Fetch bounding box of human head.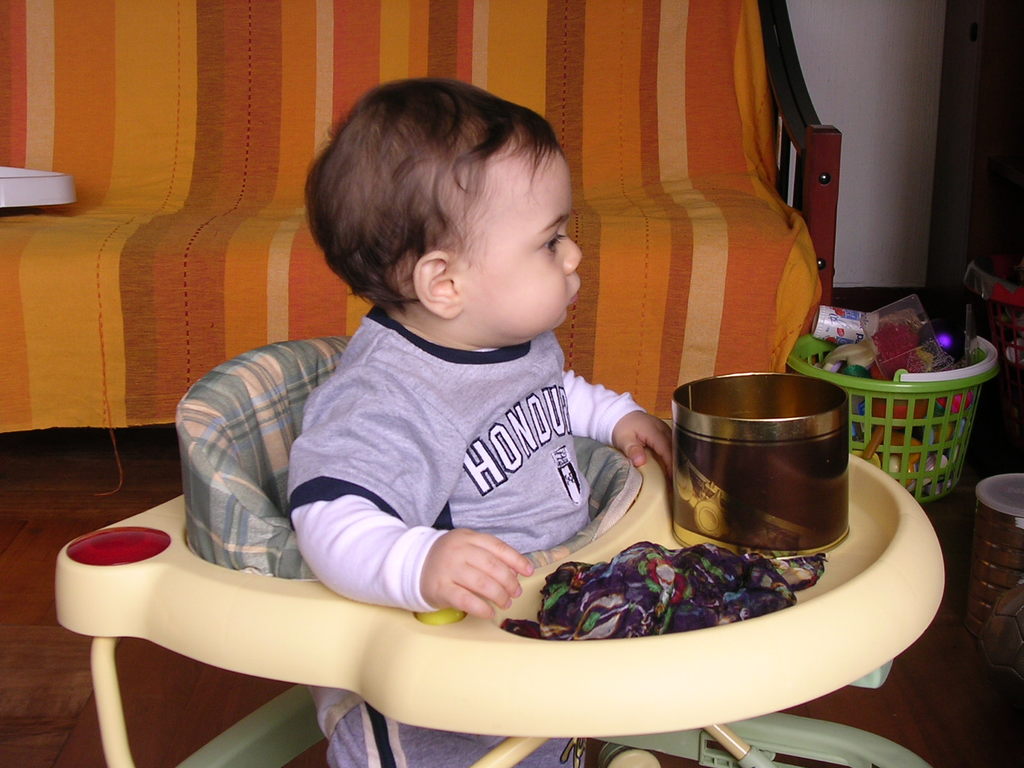
Bbox: 296:69:584:369.
